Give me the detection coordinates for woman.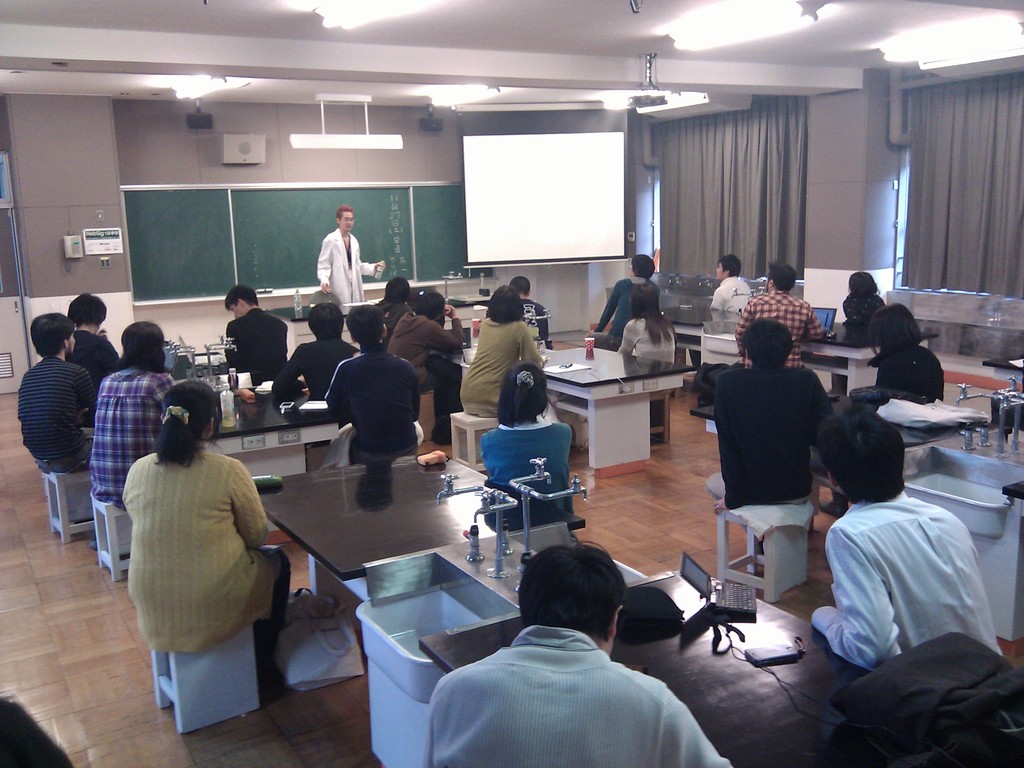
l=619, t=280, r=677, b=364.
